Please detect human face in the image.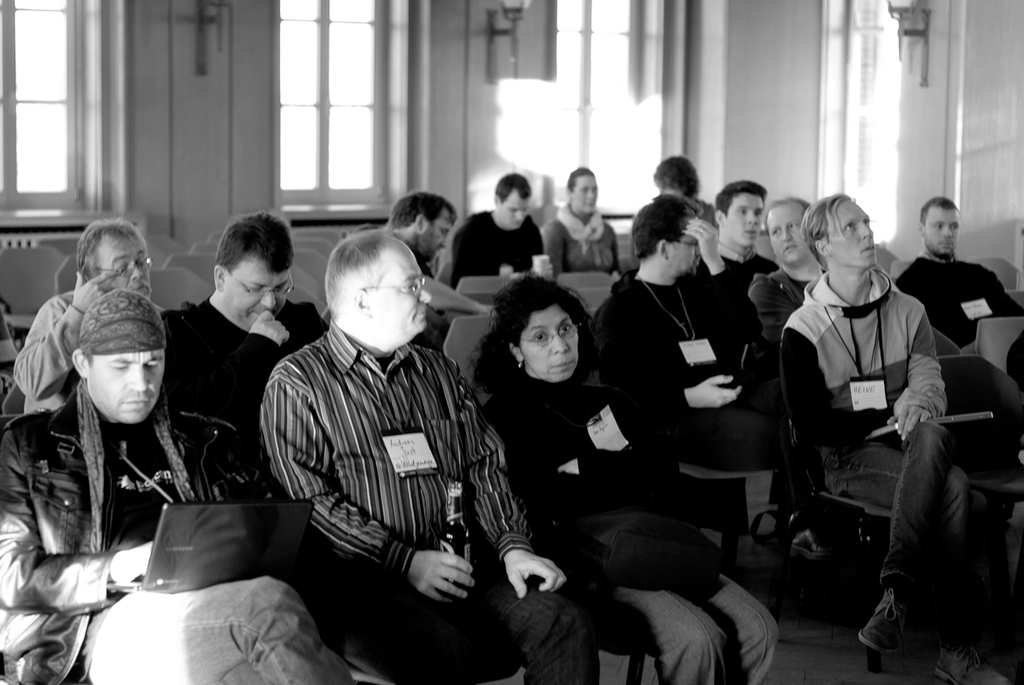
region(767, 201, 810, 268).
